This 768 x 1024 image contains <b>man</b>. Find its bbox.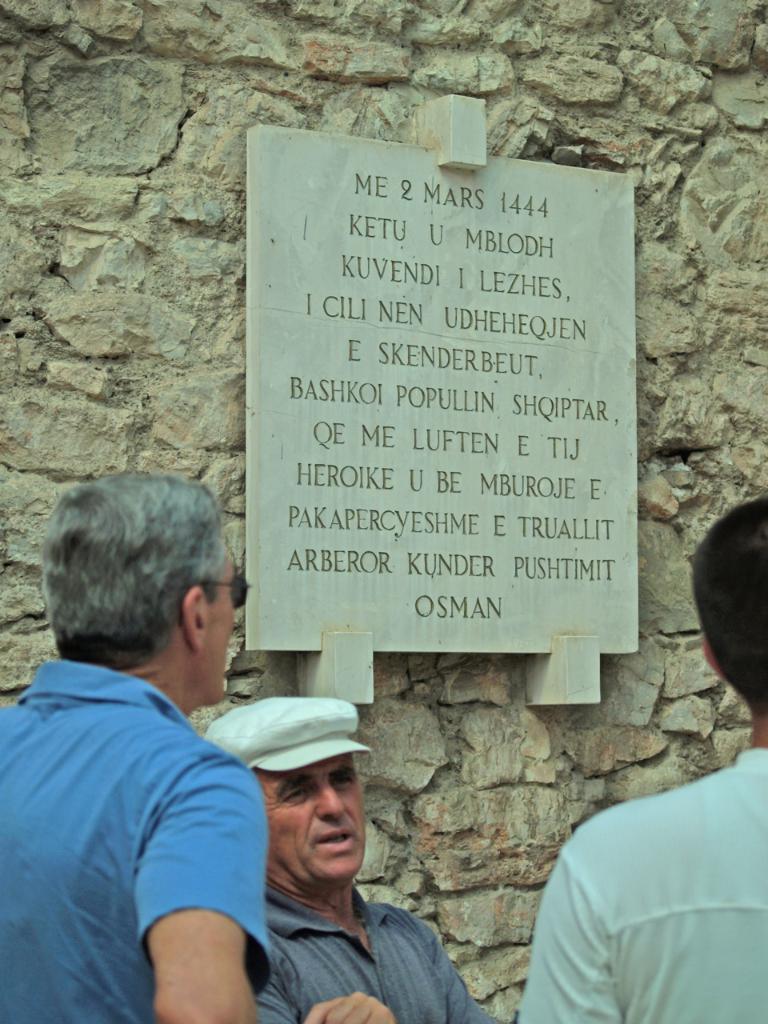
detection(197, 693, 506, 1020).
